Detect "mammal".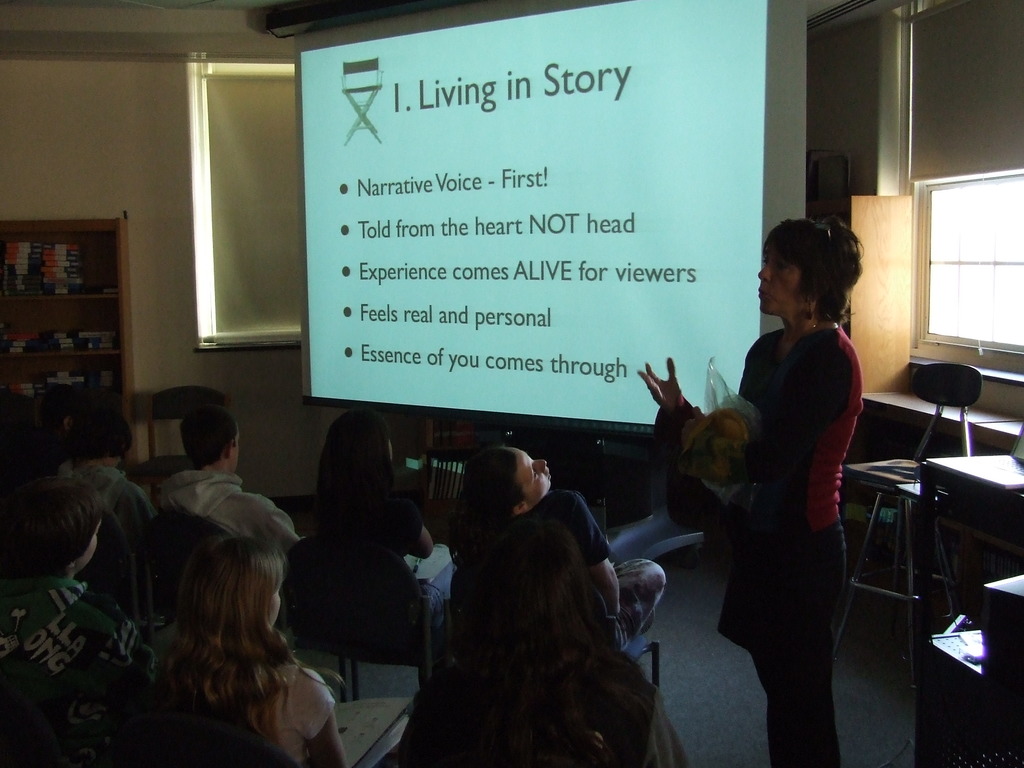
Detected at {"x1": 160, "y1": 409, "x2": 303, "y2": 559}.
